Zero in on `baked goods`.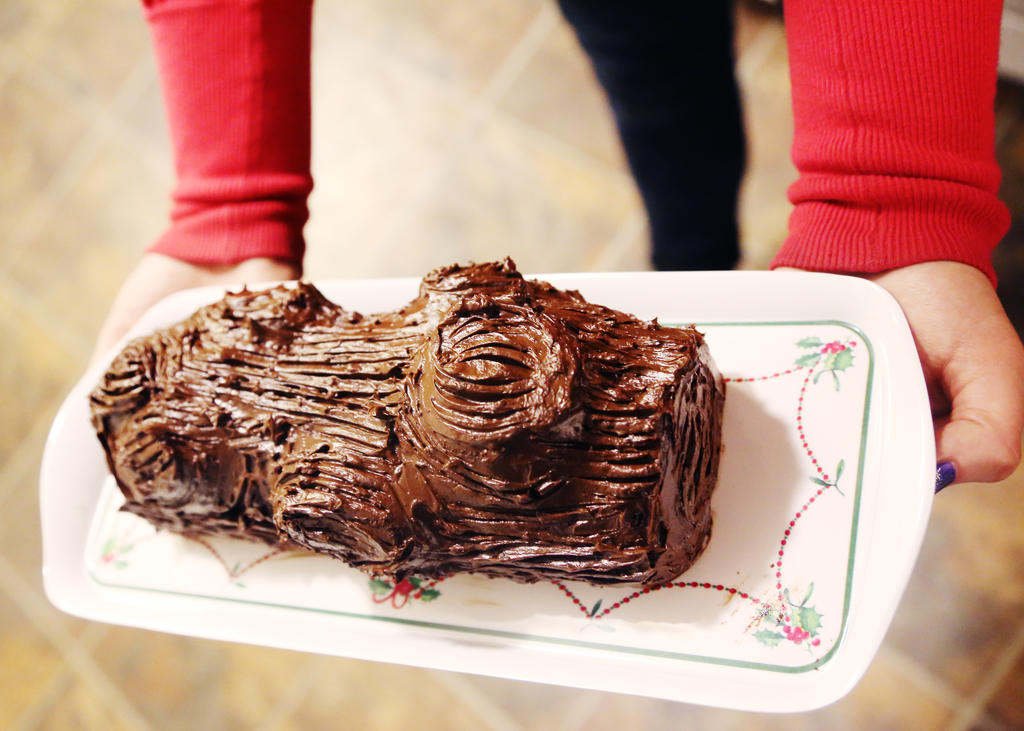
Zeroed in: bbox=(93, 280, 795, 622).
